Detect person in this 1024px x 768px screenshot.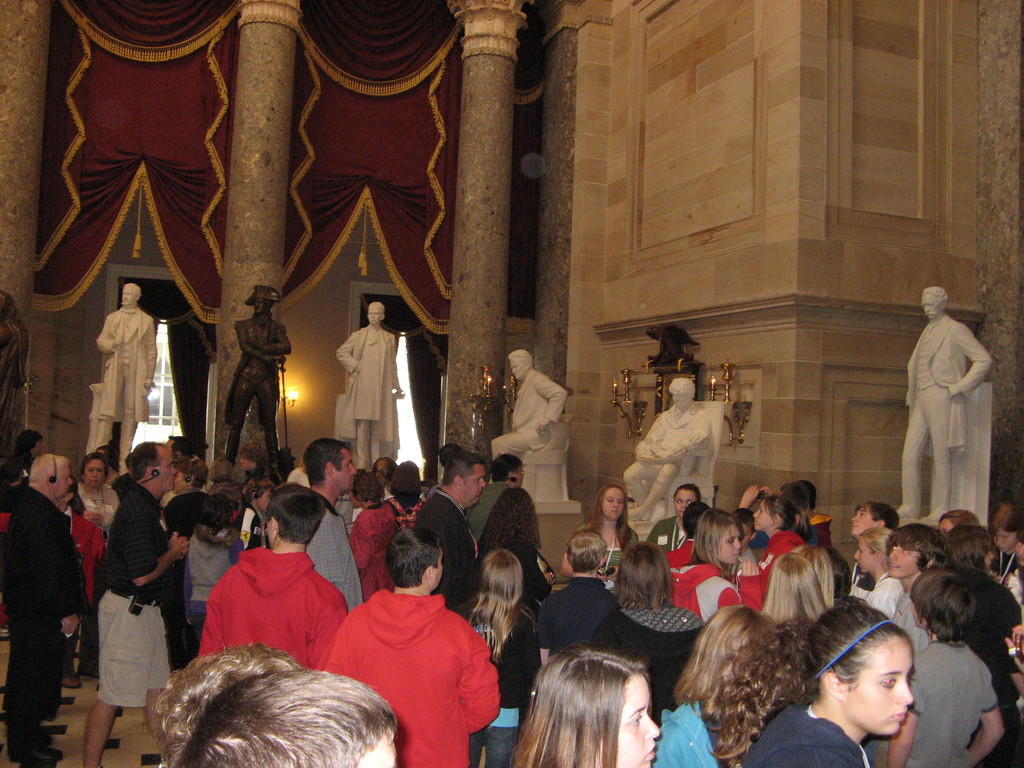
Detection: BBox(223, 288, 289, 484).
